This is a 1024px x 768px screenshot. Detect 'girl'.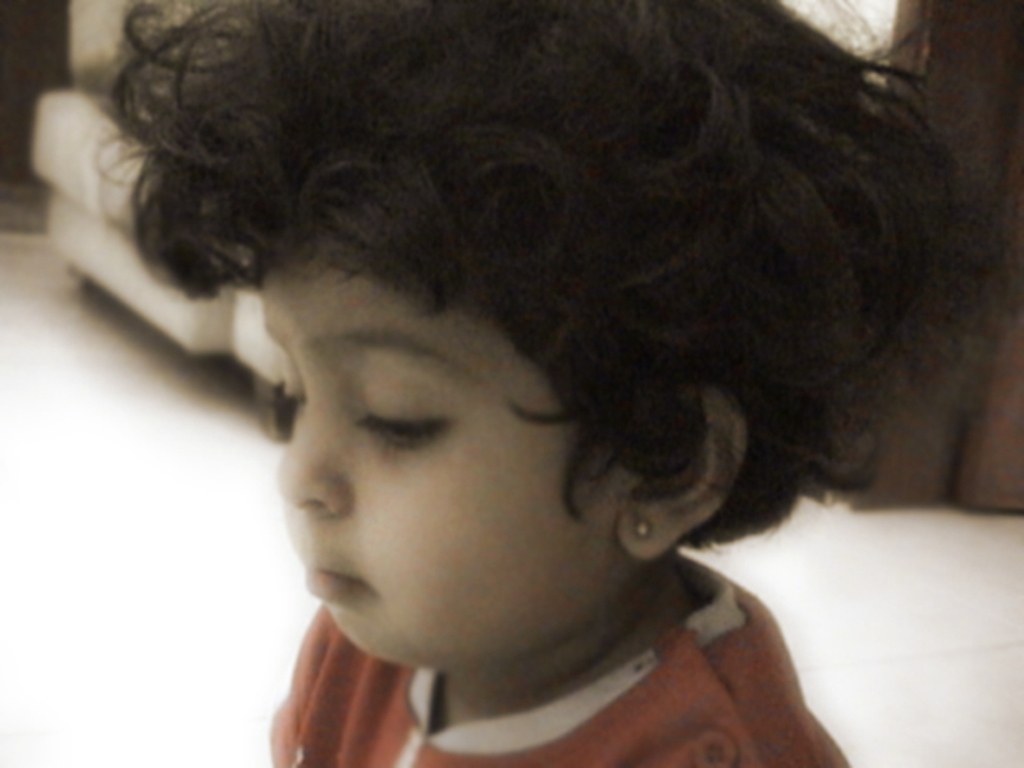
91, 0, 969, 767.
